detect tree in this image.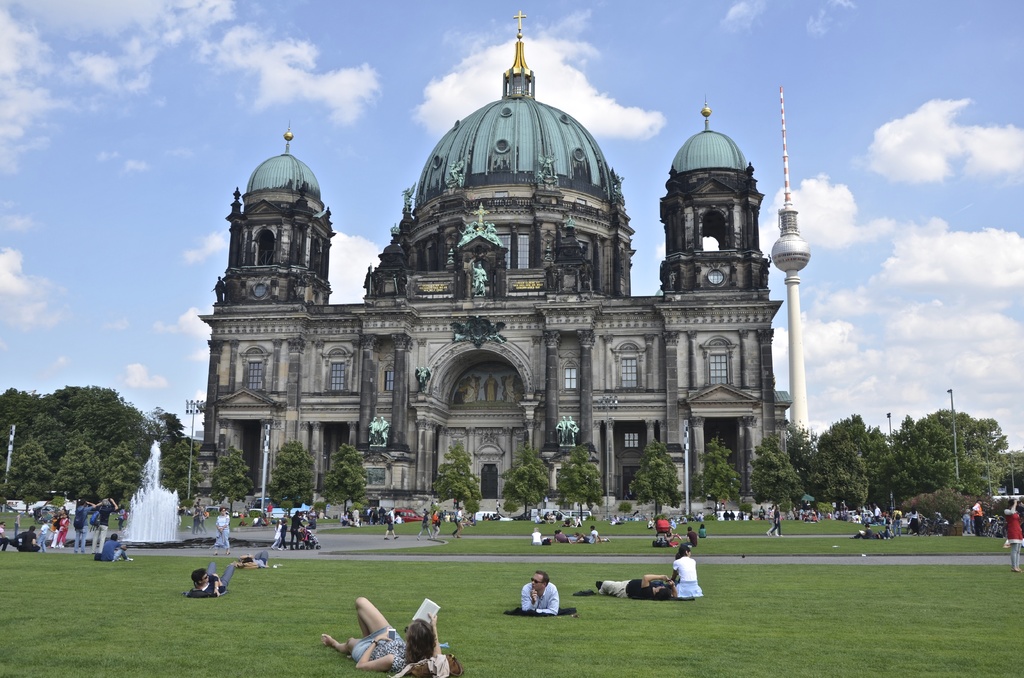
Detection: box=[806, 412, 890, 515].
